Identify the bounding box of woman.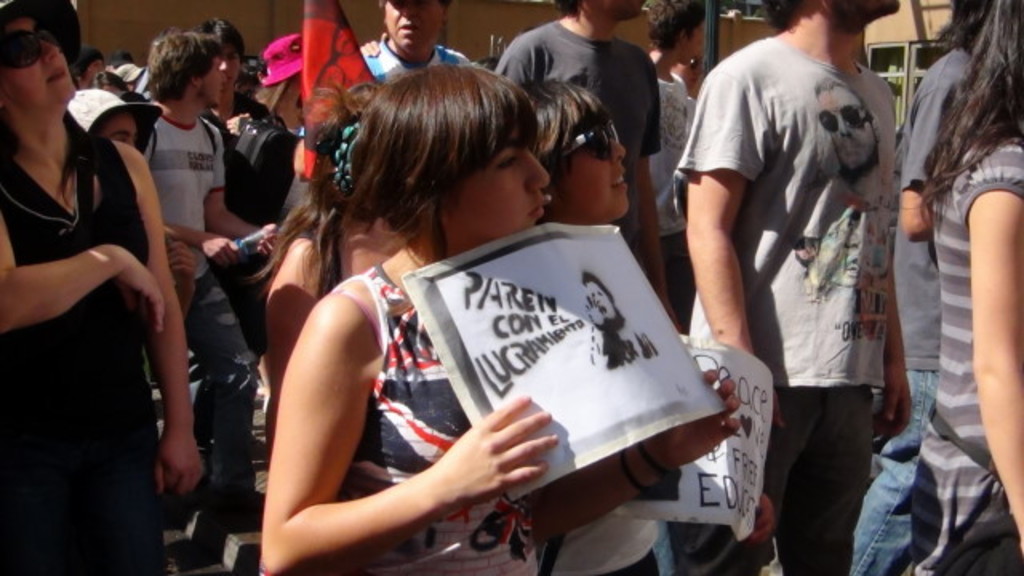
(520, 78, 776, 574).
